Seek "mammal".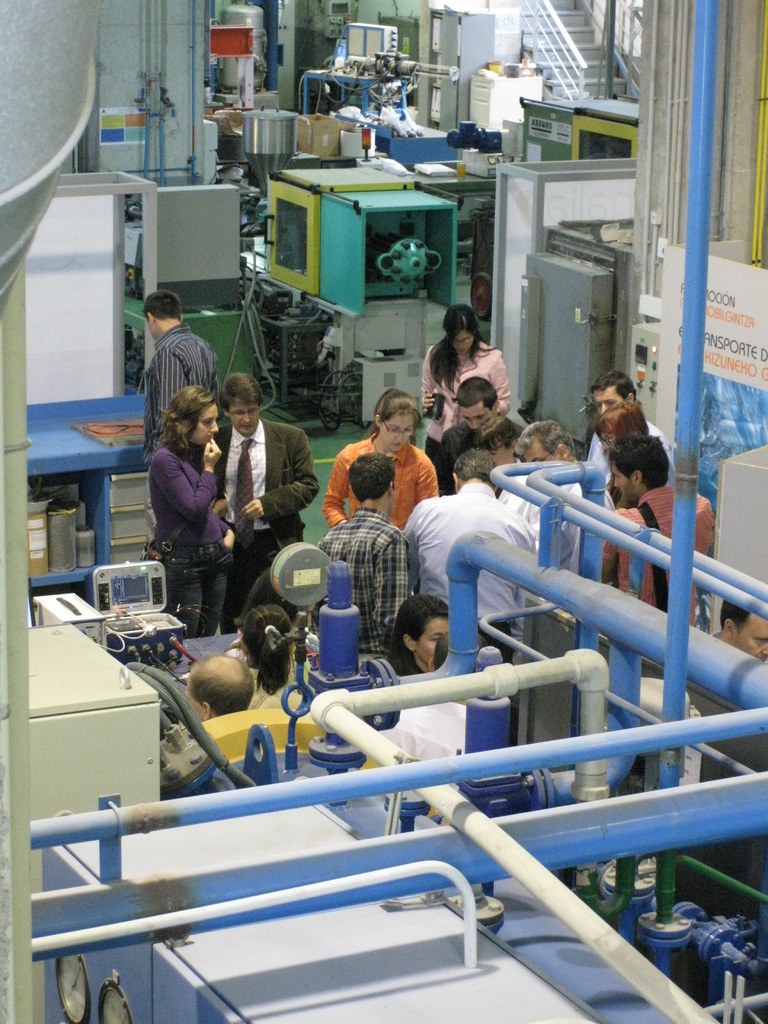
<box>709,593,767,664</box>.
